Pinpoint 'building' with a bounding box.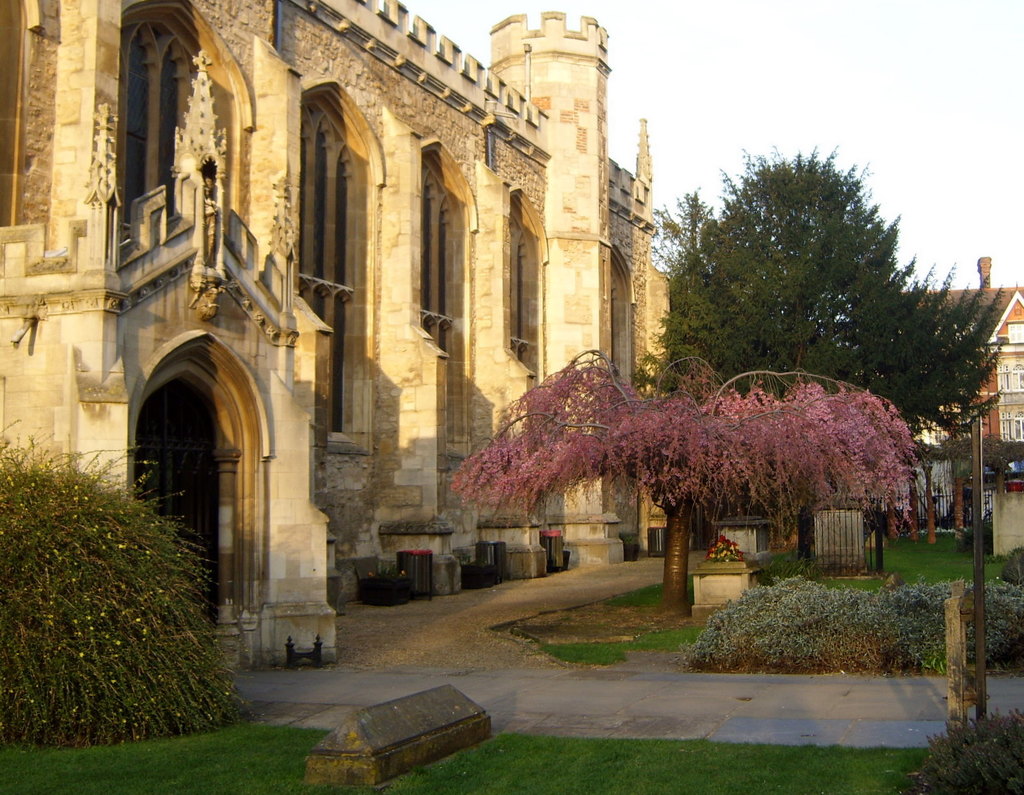
locate(903, 248, 1023, 485).
